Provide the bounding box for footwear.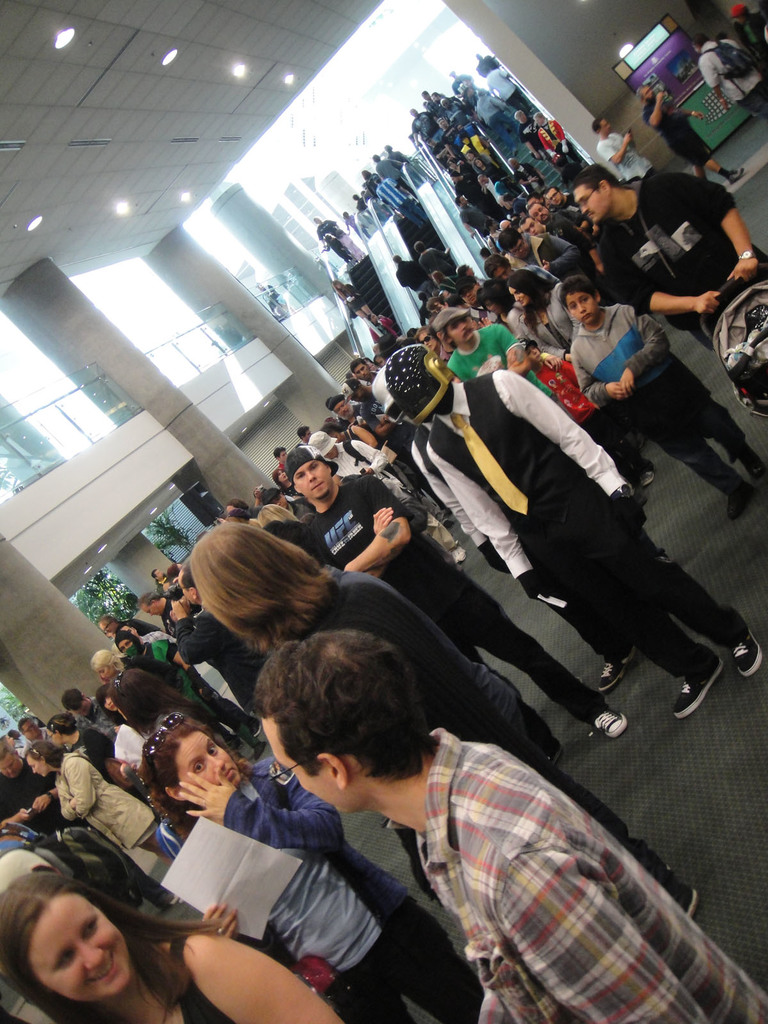
[x1=728, y1=625, x2=756, y2=680].
